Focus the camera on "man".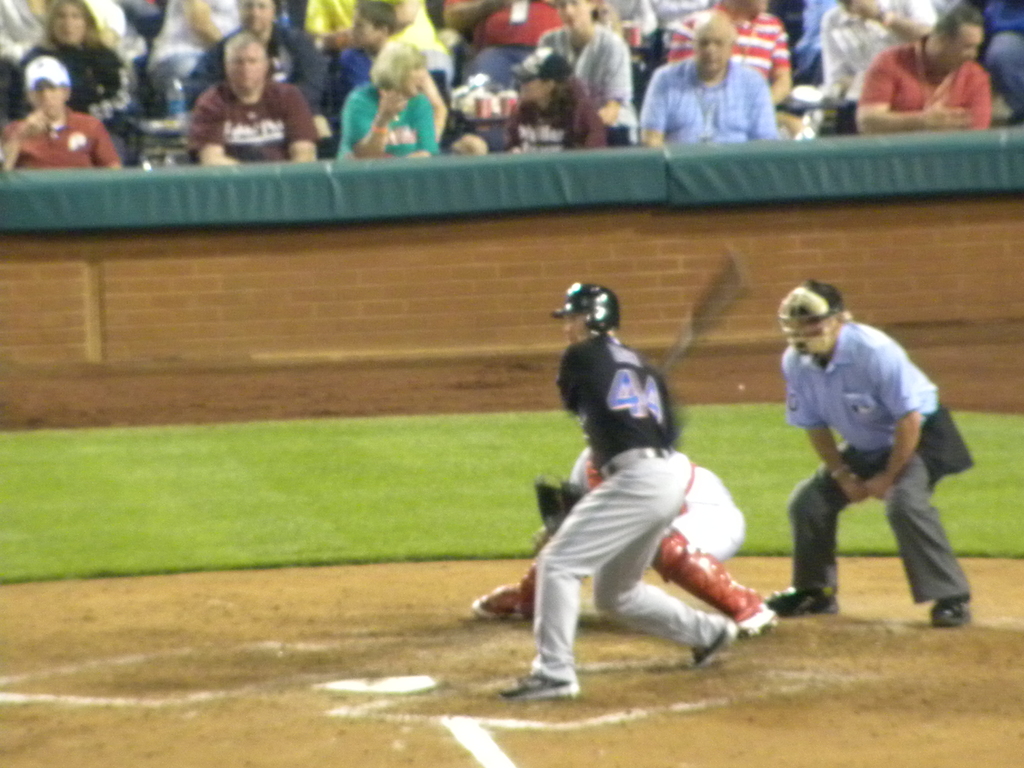
Focus region: box=[767, 280, 977, 630].
